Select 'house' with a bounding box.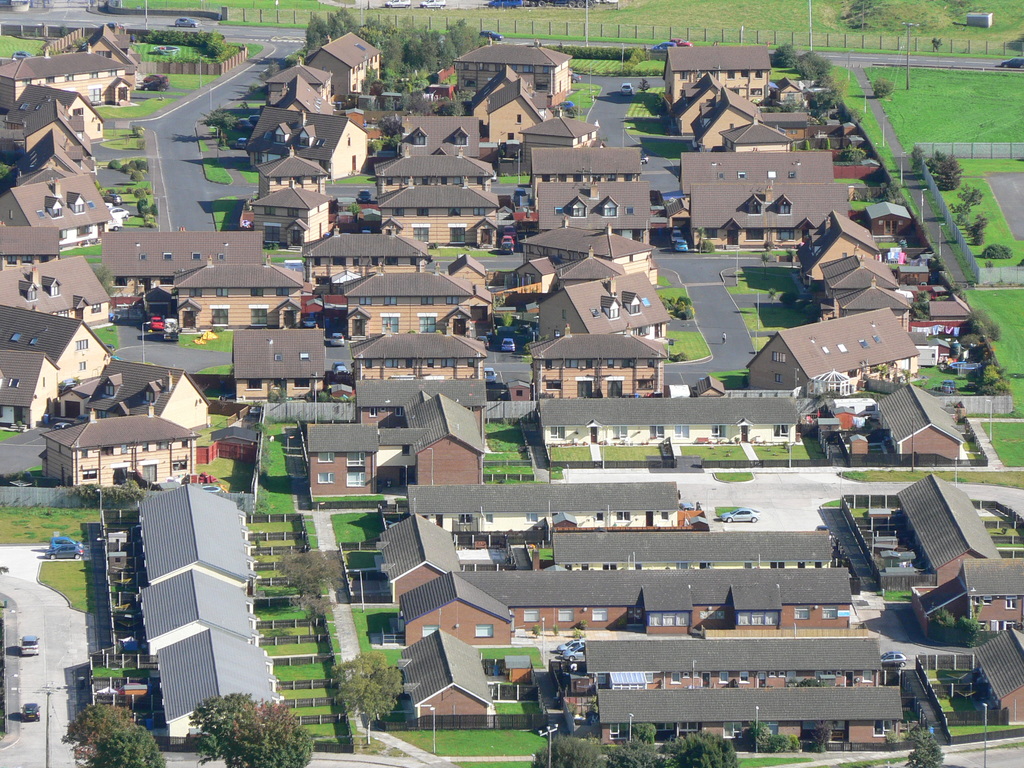
l=739, t=311, r=922, b=399.
